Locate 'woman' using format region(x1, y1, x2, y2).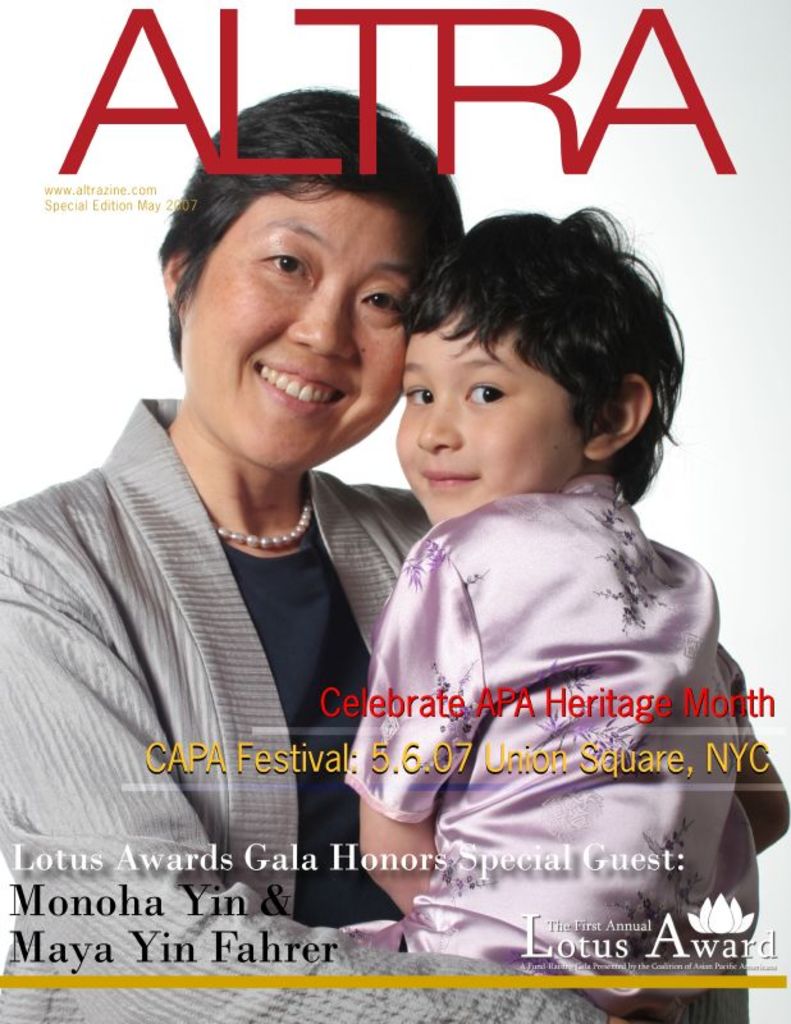
region(0, 82, 747, 1023).
